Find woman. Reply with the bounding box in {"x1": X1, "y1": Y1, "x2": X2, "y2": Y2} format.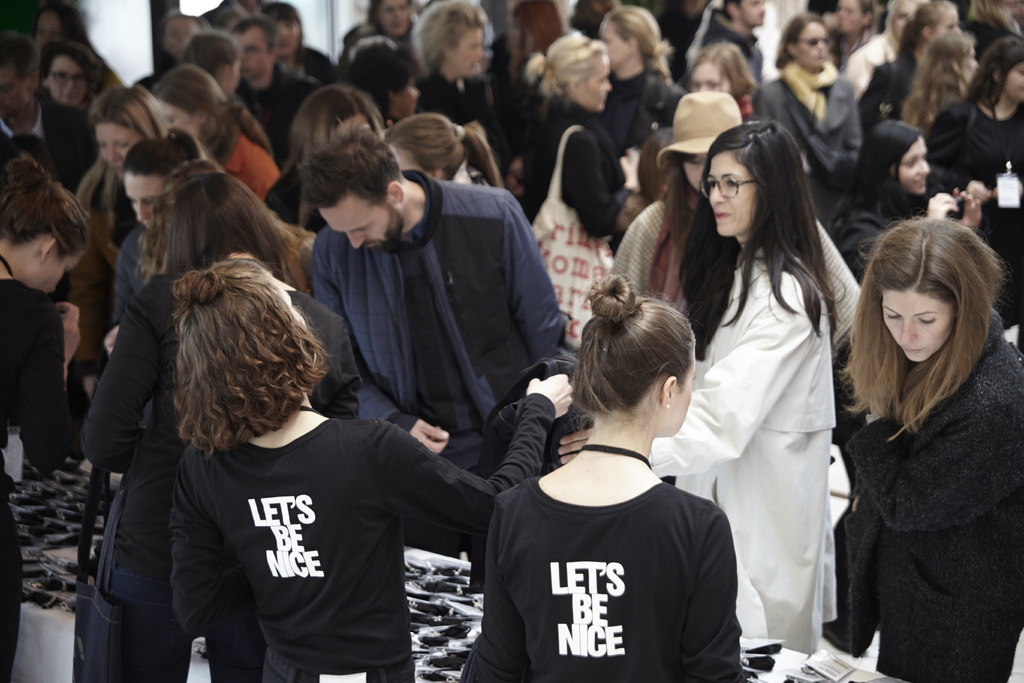
{"x1": 33, "y1": 42, "x2": 102, "y2": 110}.
